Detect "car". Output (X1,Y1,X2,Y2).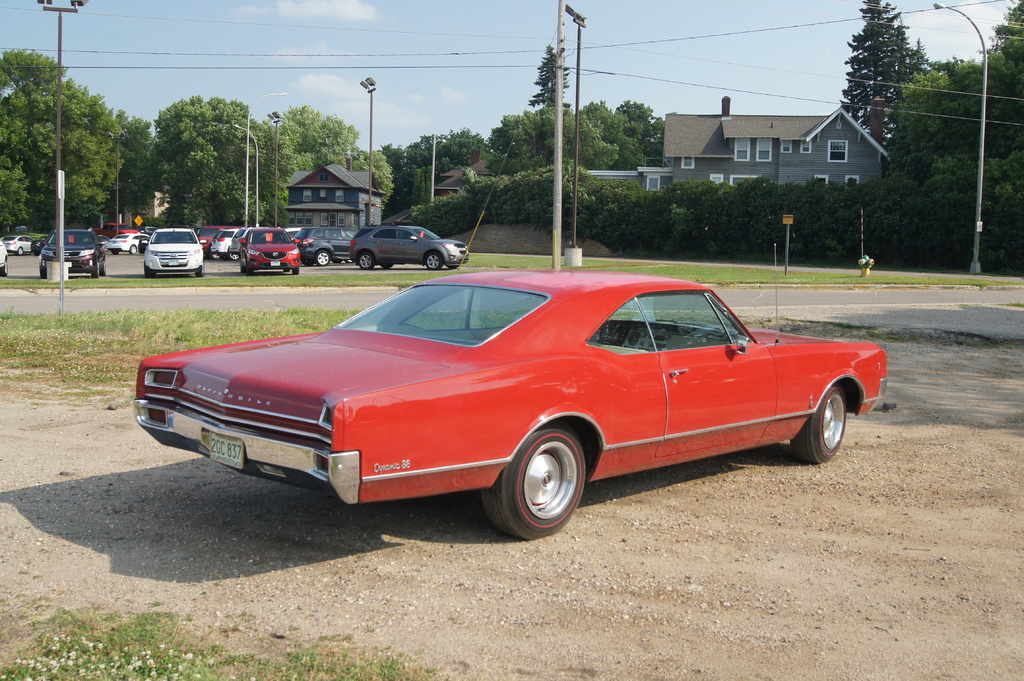
(108,233,145,250).
